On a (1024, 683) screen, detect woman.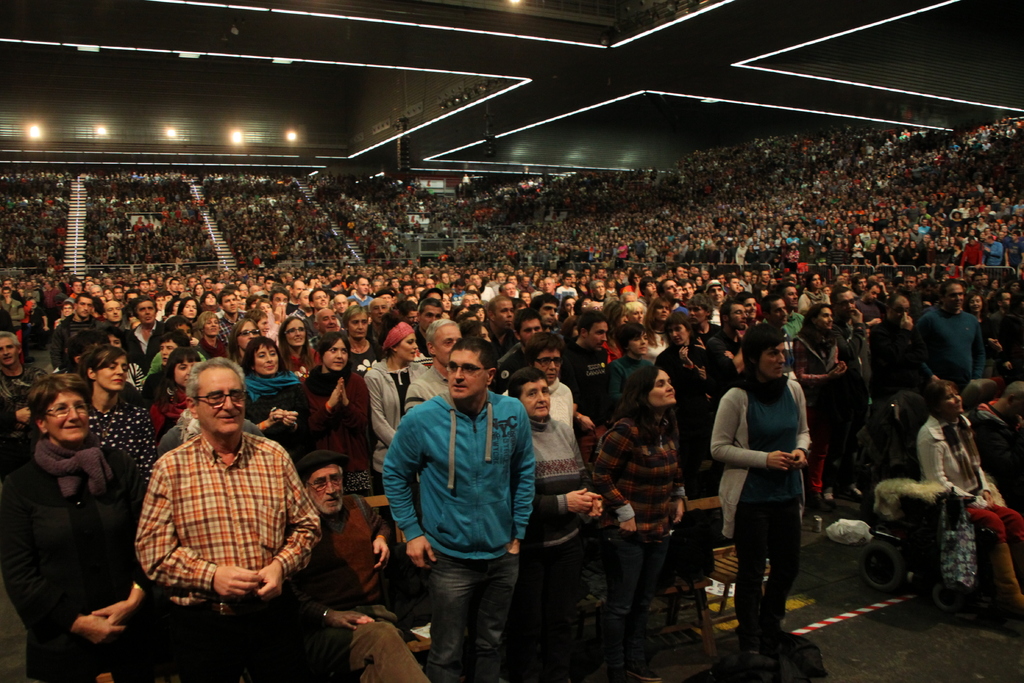
left=175, top=297, right=201, bottom=325.
